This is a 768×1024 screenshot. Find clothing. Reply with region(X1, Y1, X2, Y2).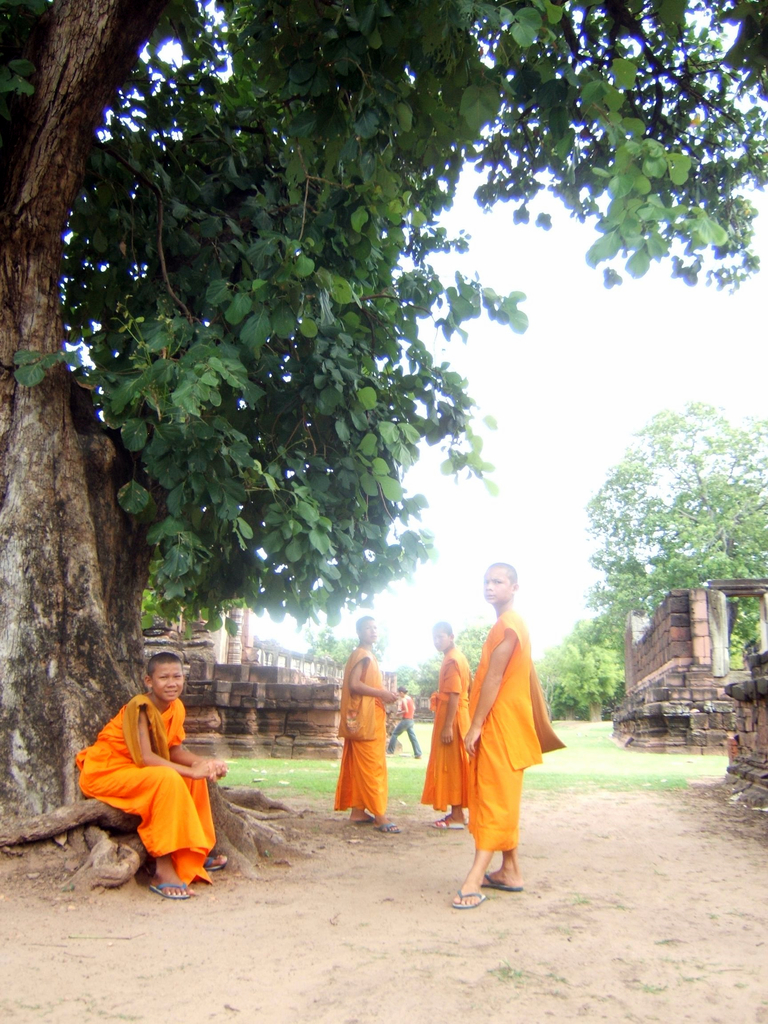
region(423, 645, 481, 815).
